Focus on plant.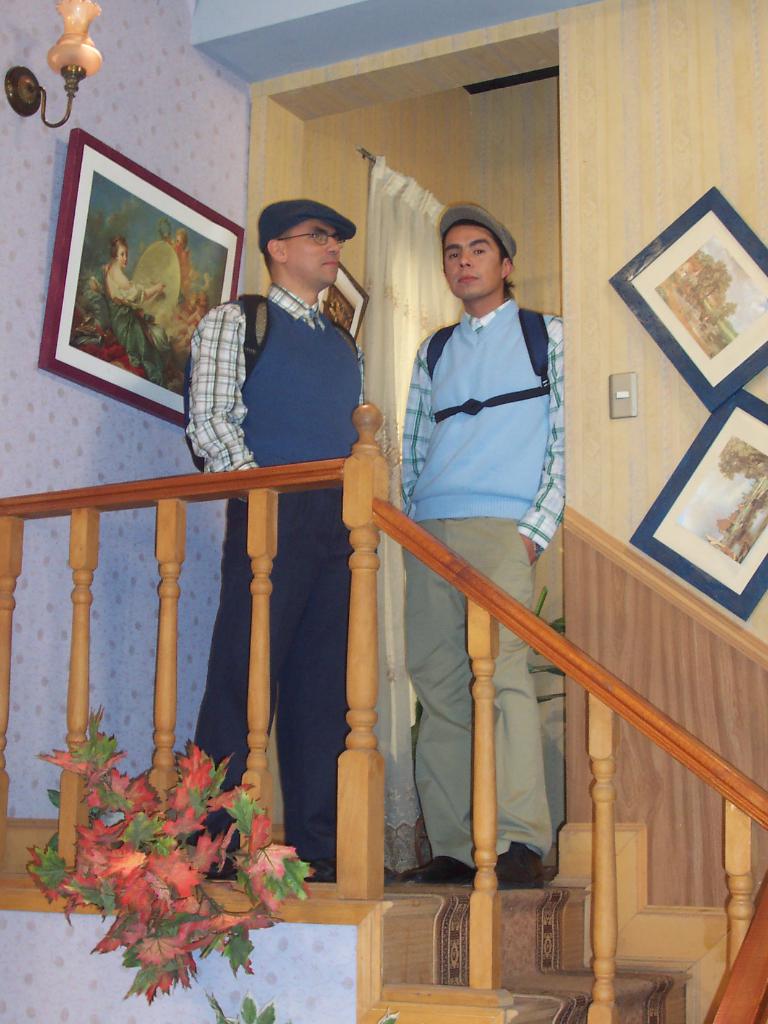
Focused at detection(377, 1009, 401, 1023).
